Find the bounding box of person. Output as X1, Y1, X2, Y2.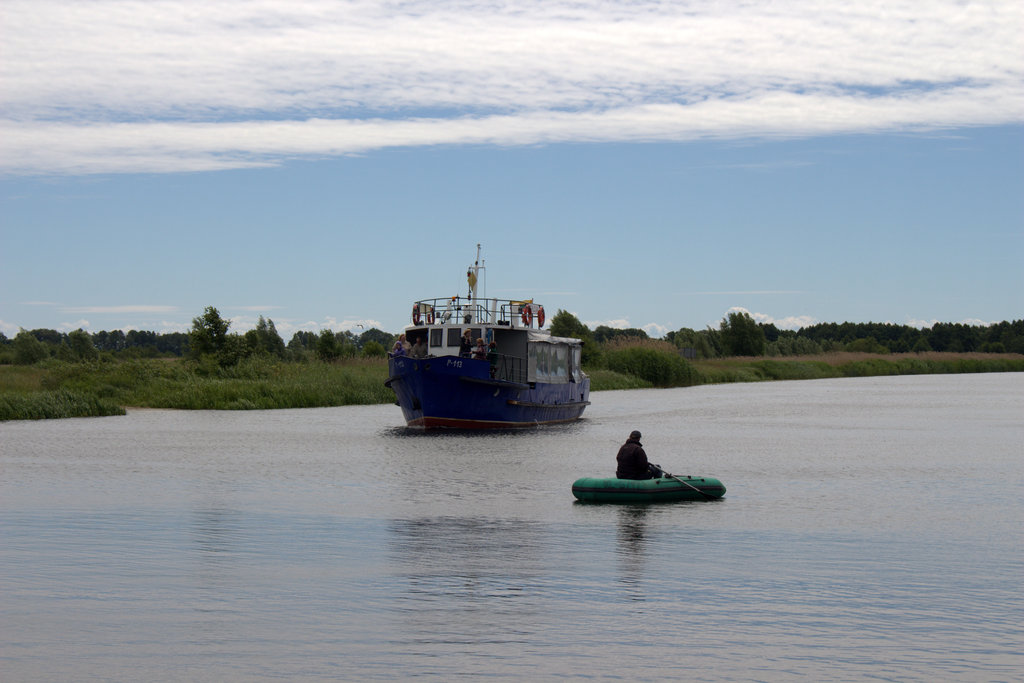
470, 339, 485, 363.
